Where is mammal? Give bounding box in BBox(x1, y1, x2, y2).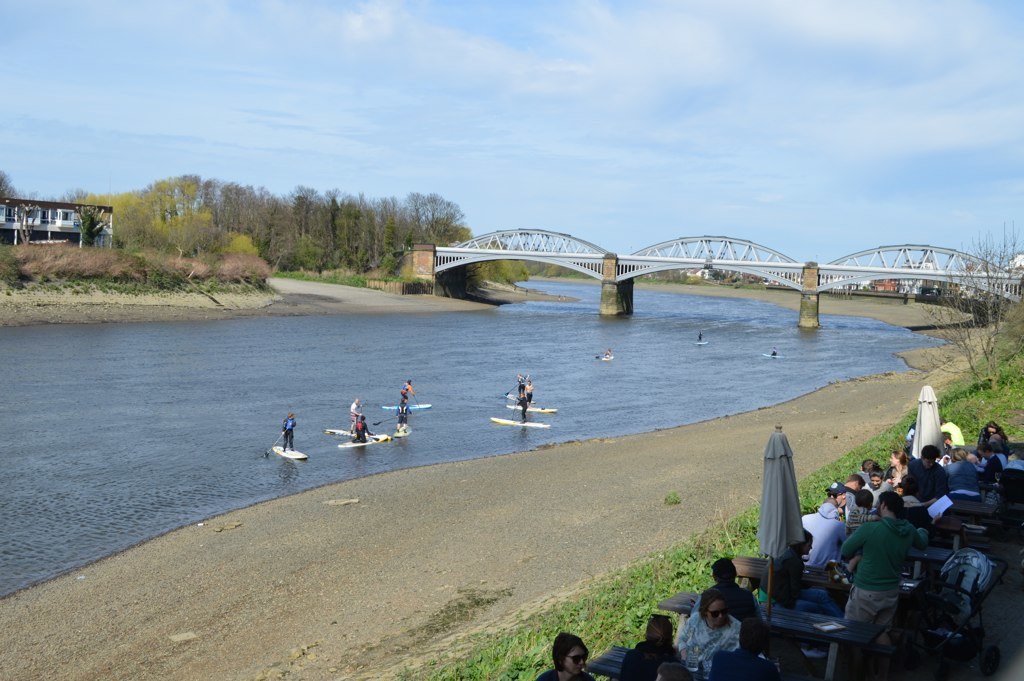
BBox(904, 442, 955, 503).
